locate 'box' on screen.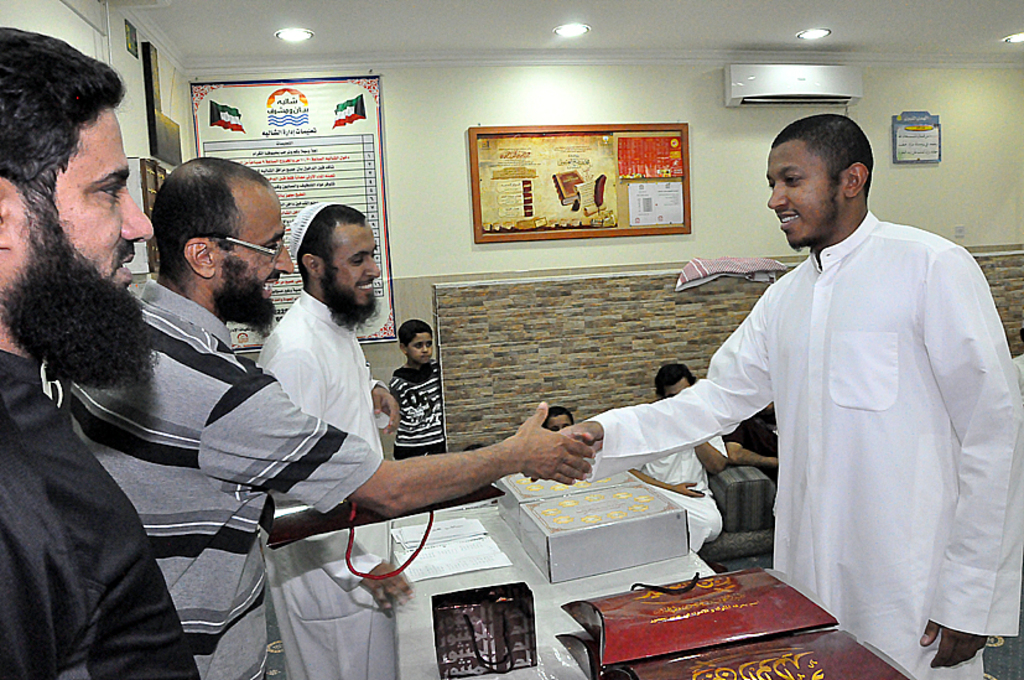
On screen at left=557, top=629, right=796, bottom=679.
